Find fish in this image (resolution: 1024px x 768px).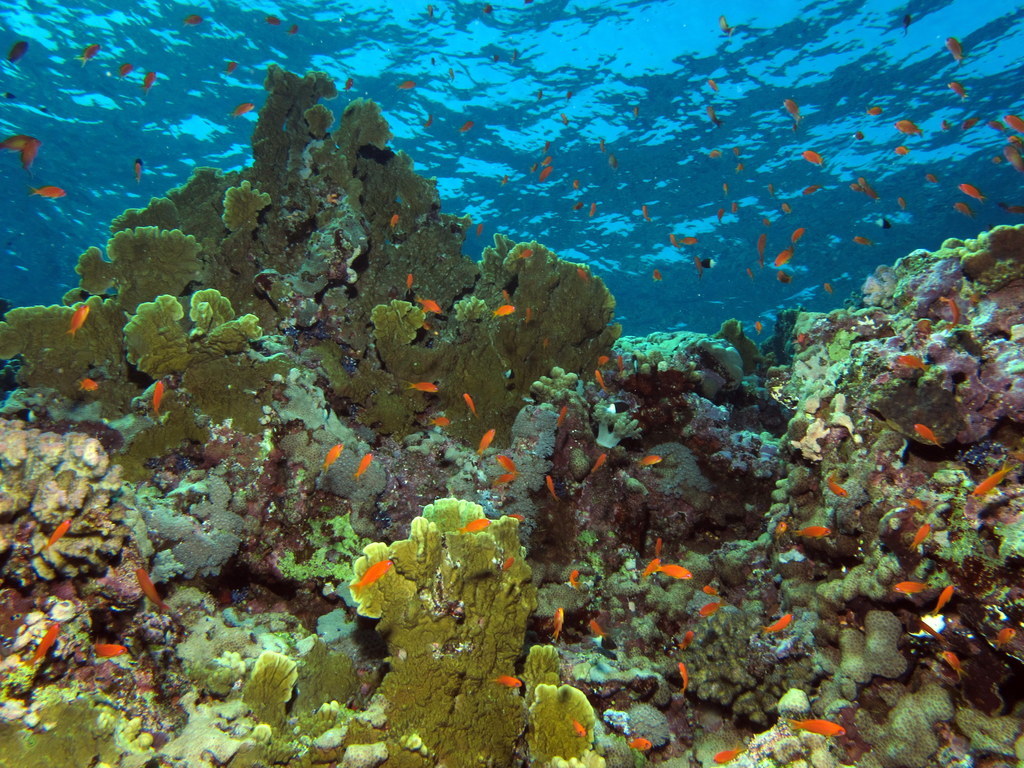
575, 717, 591, 738.
